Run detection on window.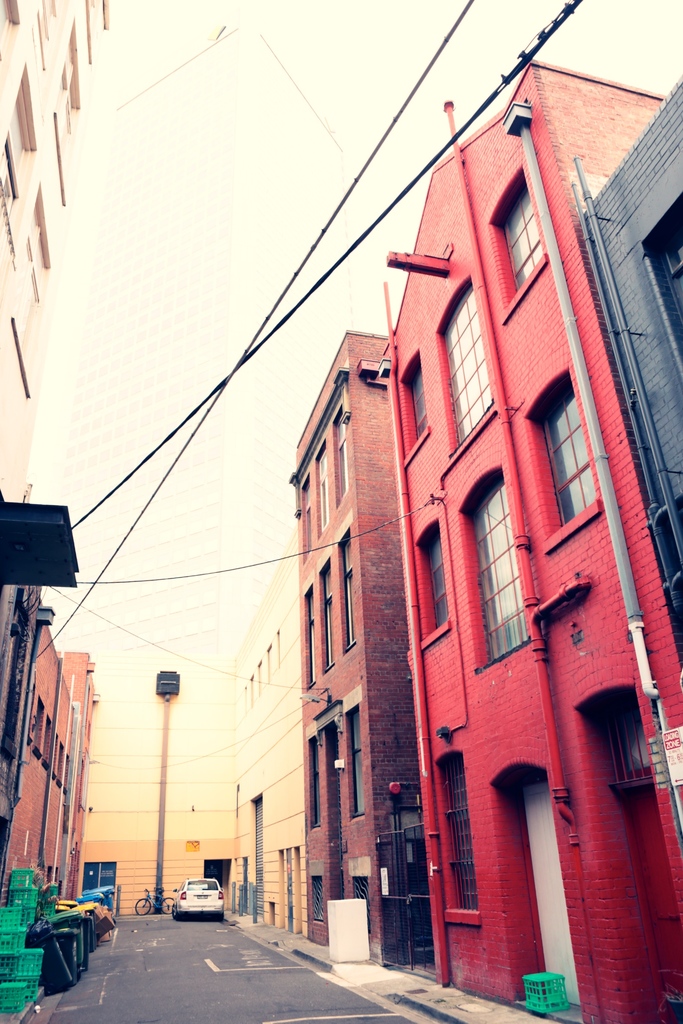
Result: <box>445,281,499,442</box>.
